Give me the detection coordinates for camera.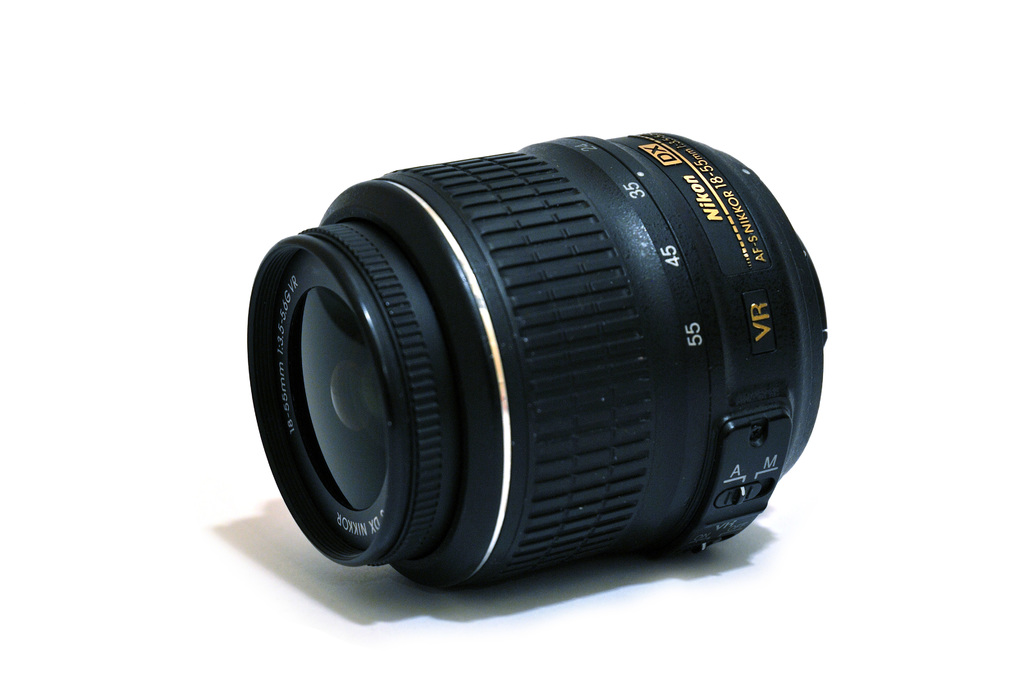
247/133/832/584.
